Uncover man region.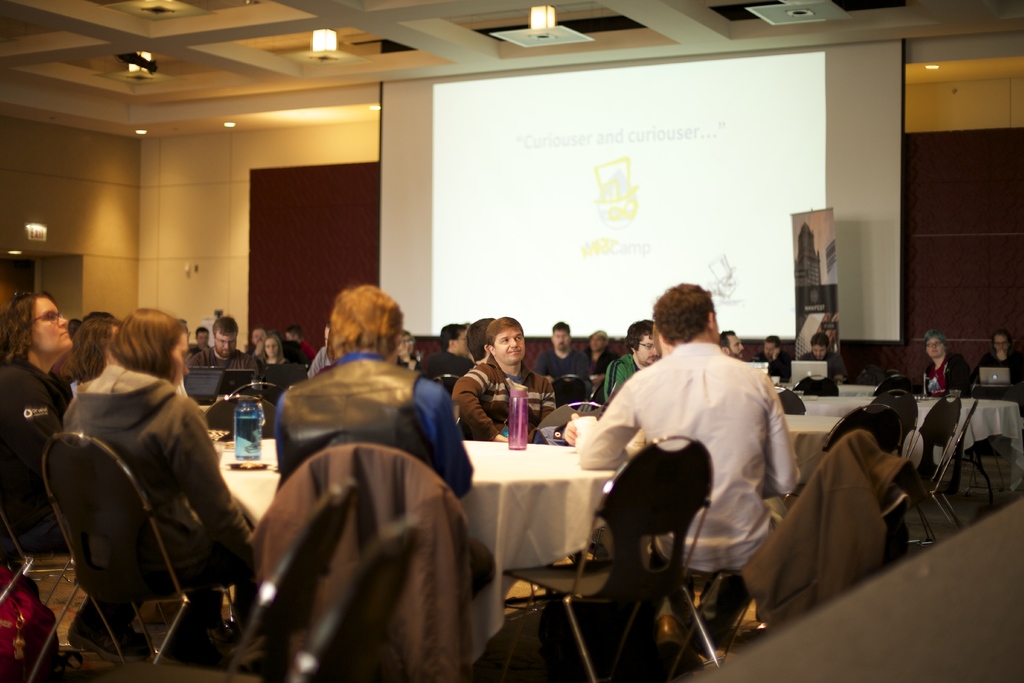
Uncovered: (left=0, top=288, right=152, bottom=659).
